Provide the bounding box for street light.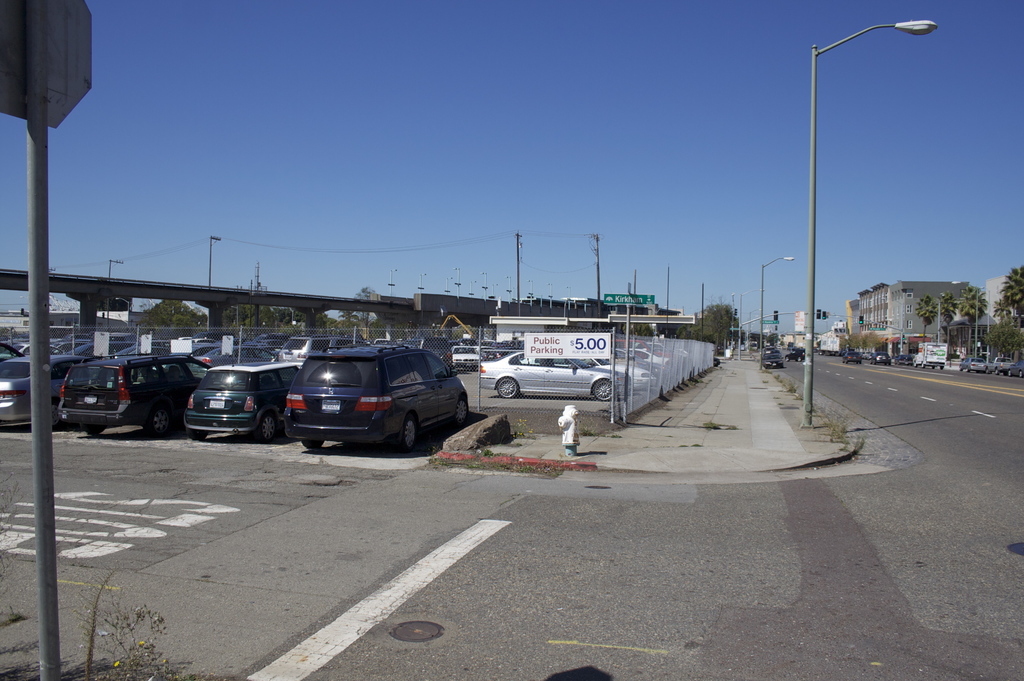
x1=501 y1=274 x2=512 y2=306.
